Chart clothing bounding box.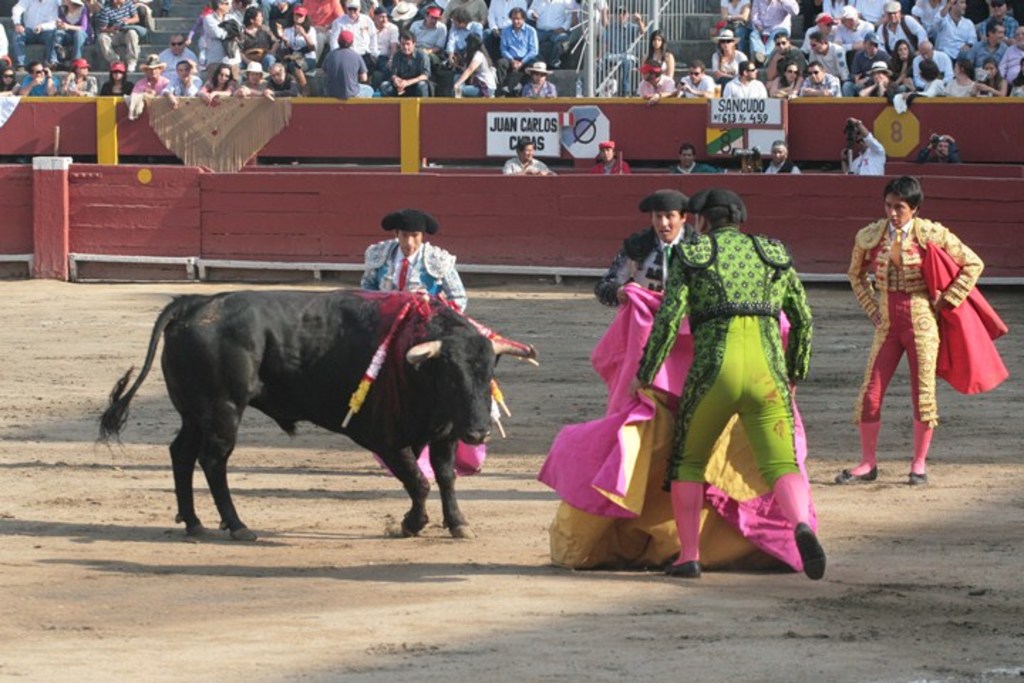
Charted: x1=838, y1=18, x2=873, y2=47.
